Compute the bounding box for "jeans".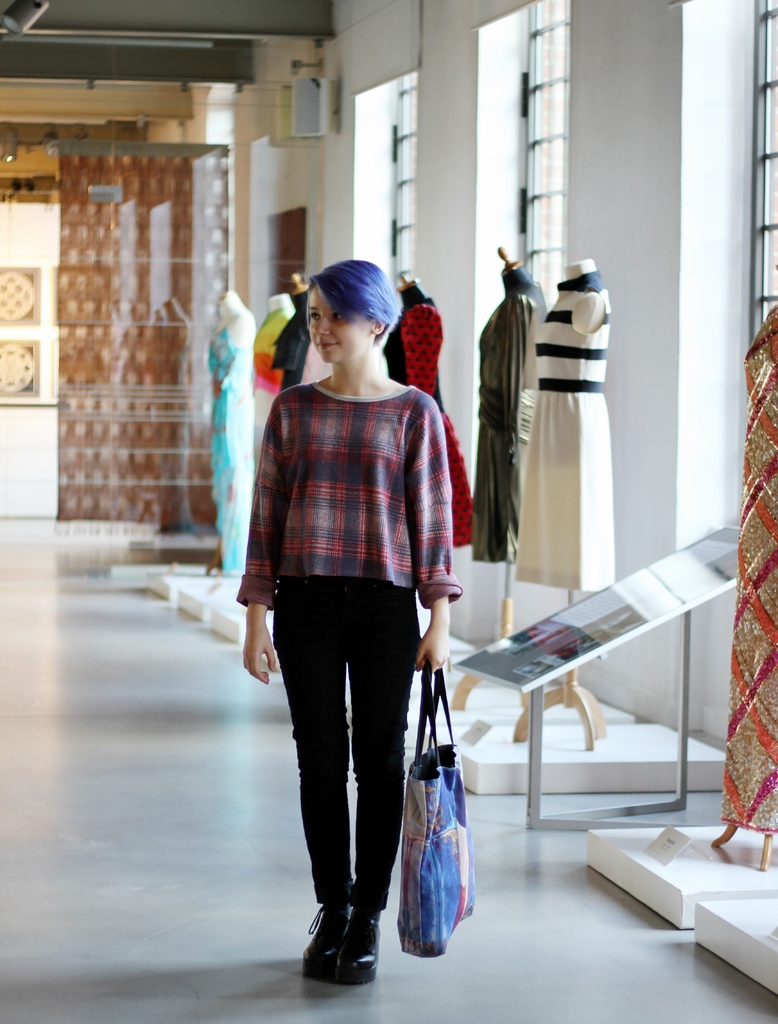
left=268, top=589, right=410, bottom=913.
